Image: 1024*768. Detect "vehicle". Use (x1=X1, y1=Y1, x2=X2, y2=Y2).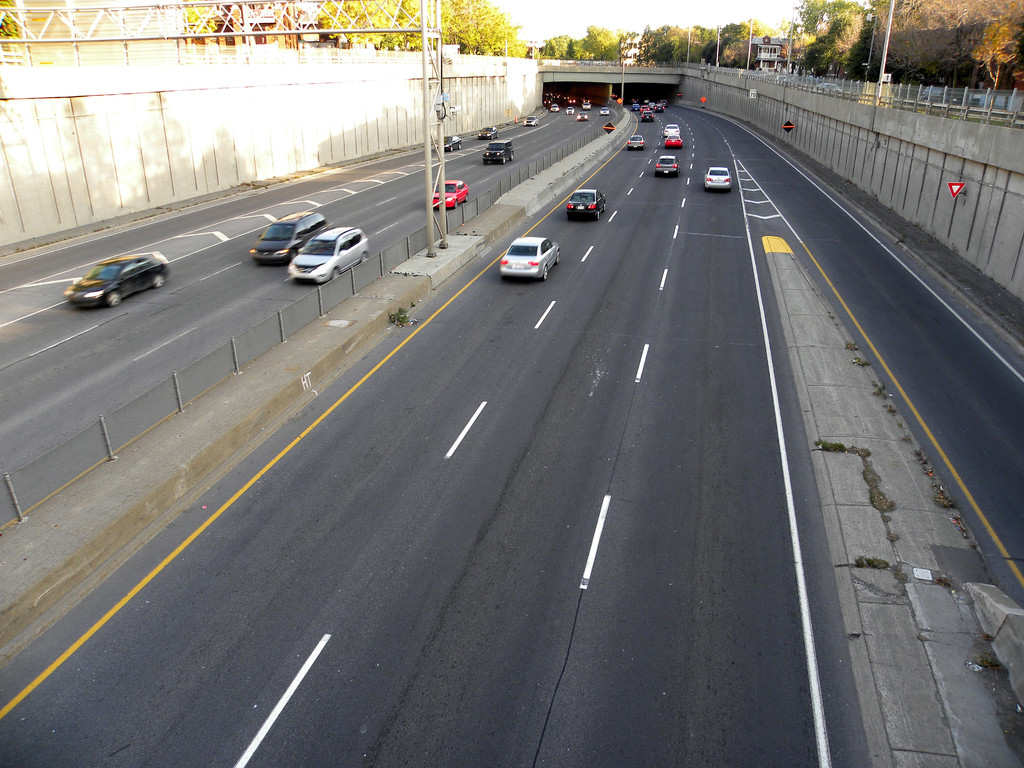
(x1=599, y1=106, x2=610, y2=116).
